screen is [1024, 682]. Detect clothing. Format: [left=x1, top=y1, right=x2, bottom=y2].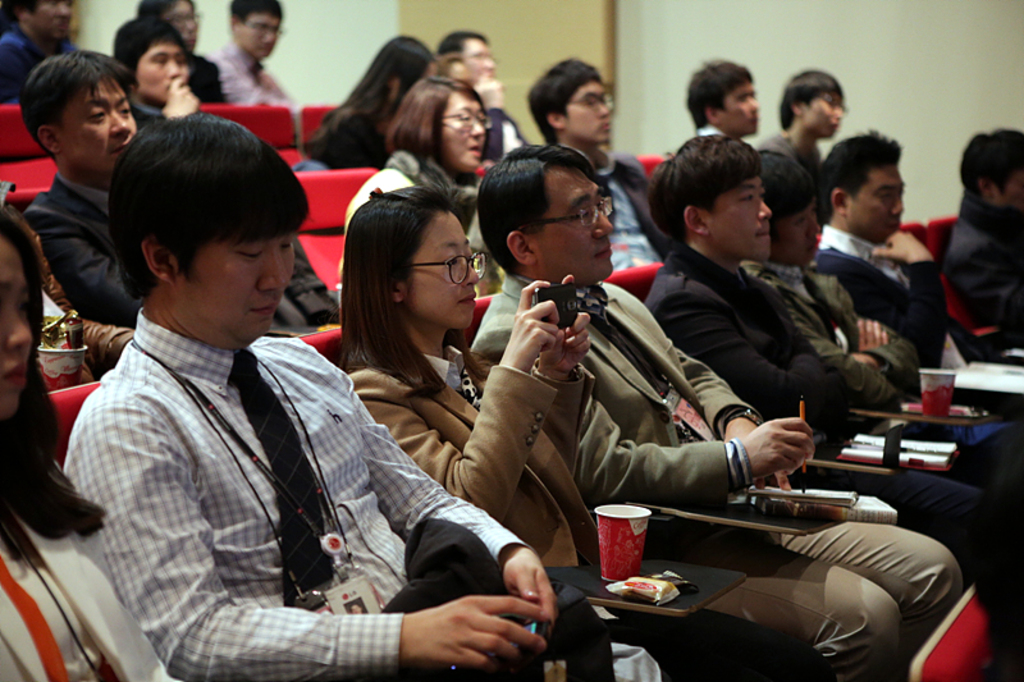
[left=353, top=143, right=495, bottom=305].
